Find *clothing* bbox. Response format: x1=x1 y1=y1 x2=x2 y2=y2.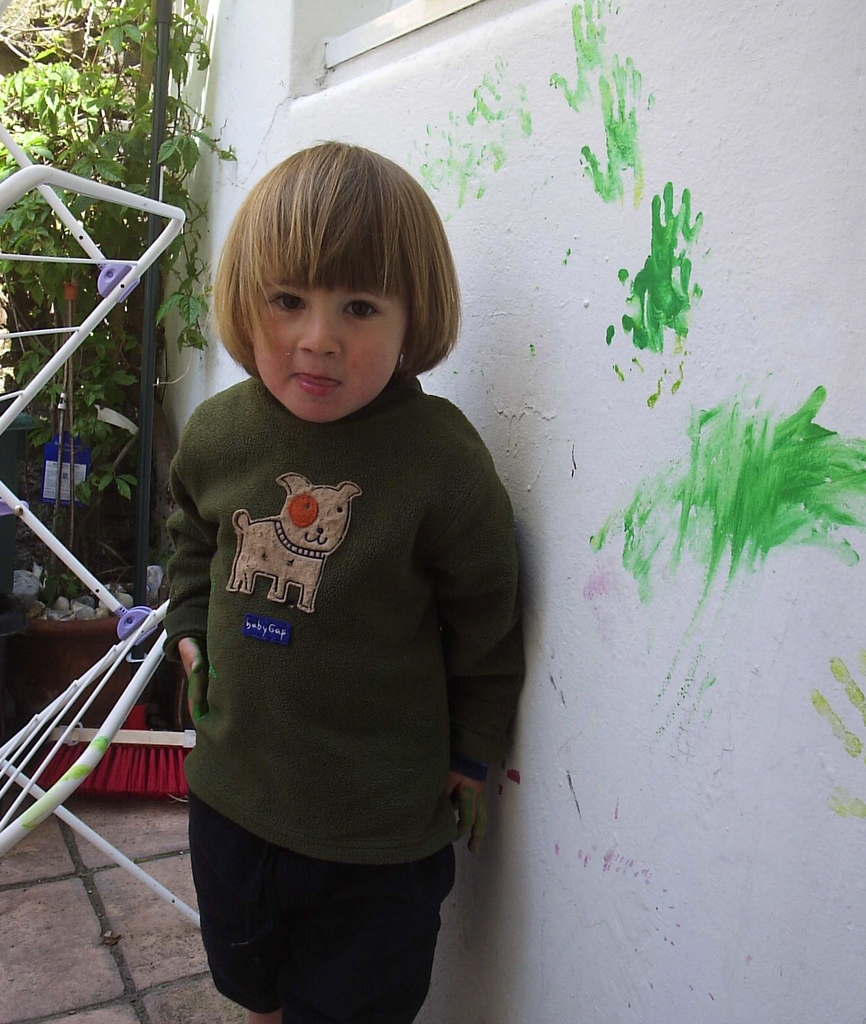
x1=151 y1=301 x2=532 y2=981.
